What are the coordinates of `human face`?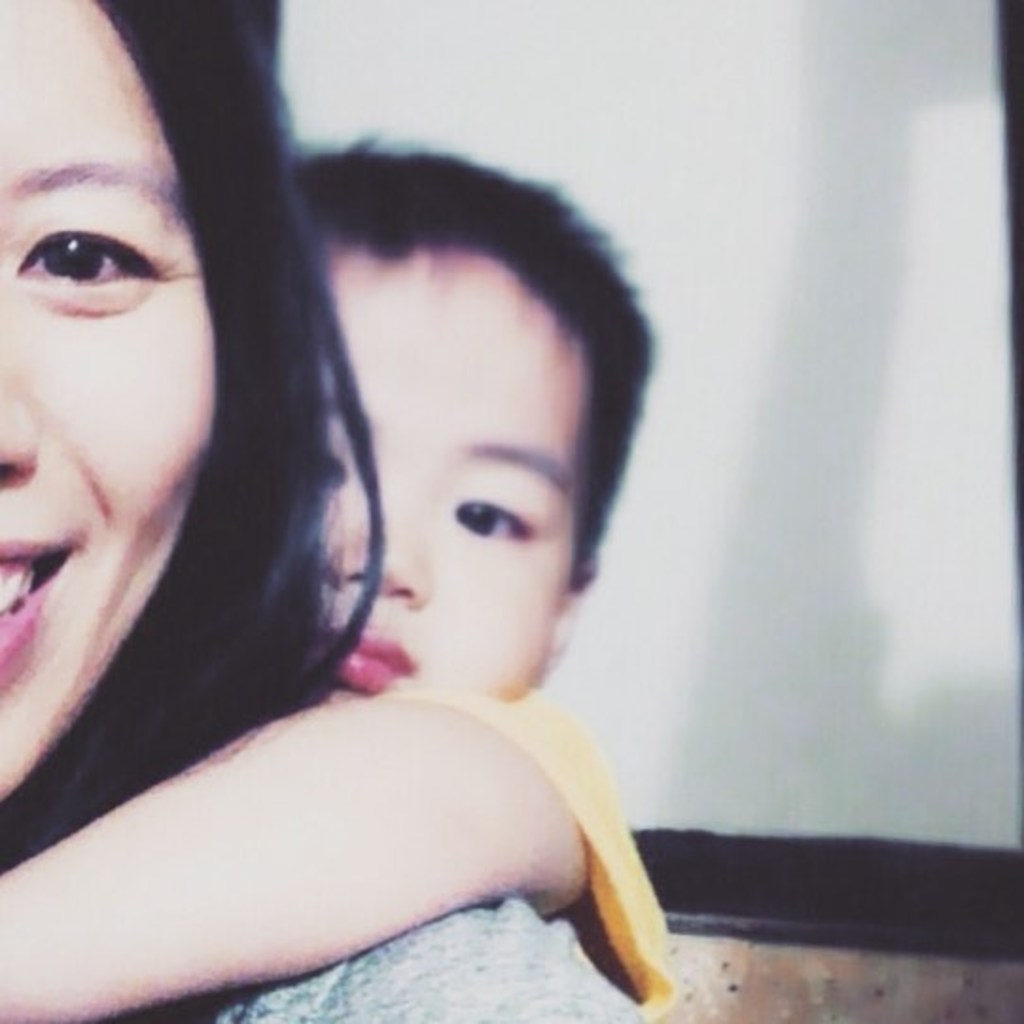
(318,223,587,697).
